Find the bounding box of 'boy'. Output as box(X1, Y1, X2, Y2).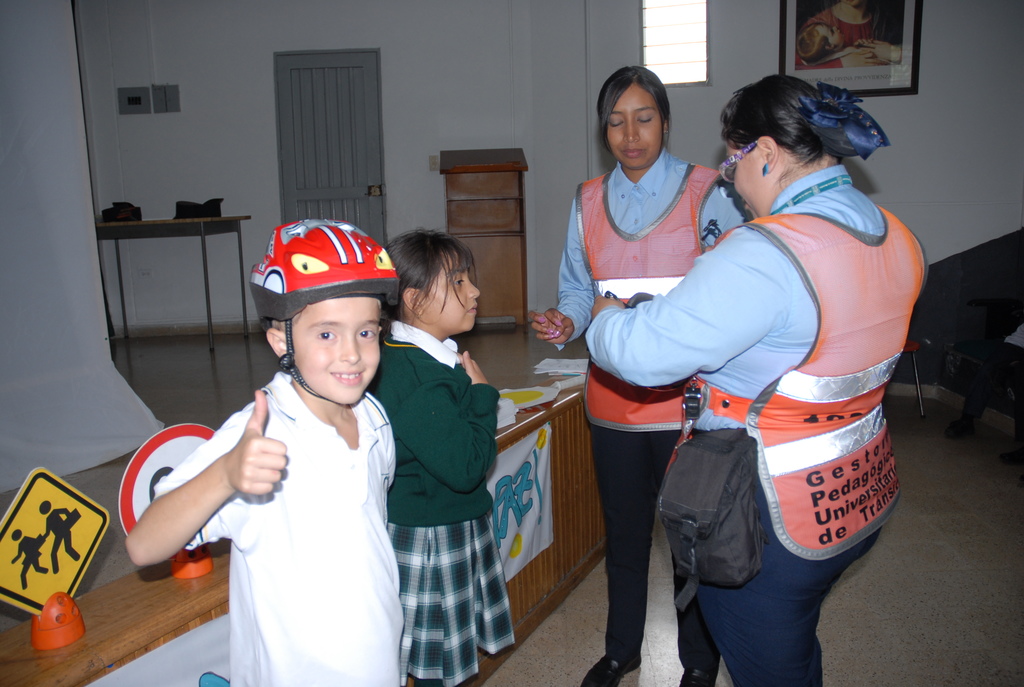
box(136, 223, 415, 674).
